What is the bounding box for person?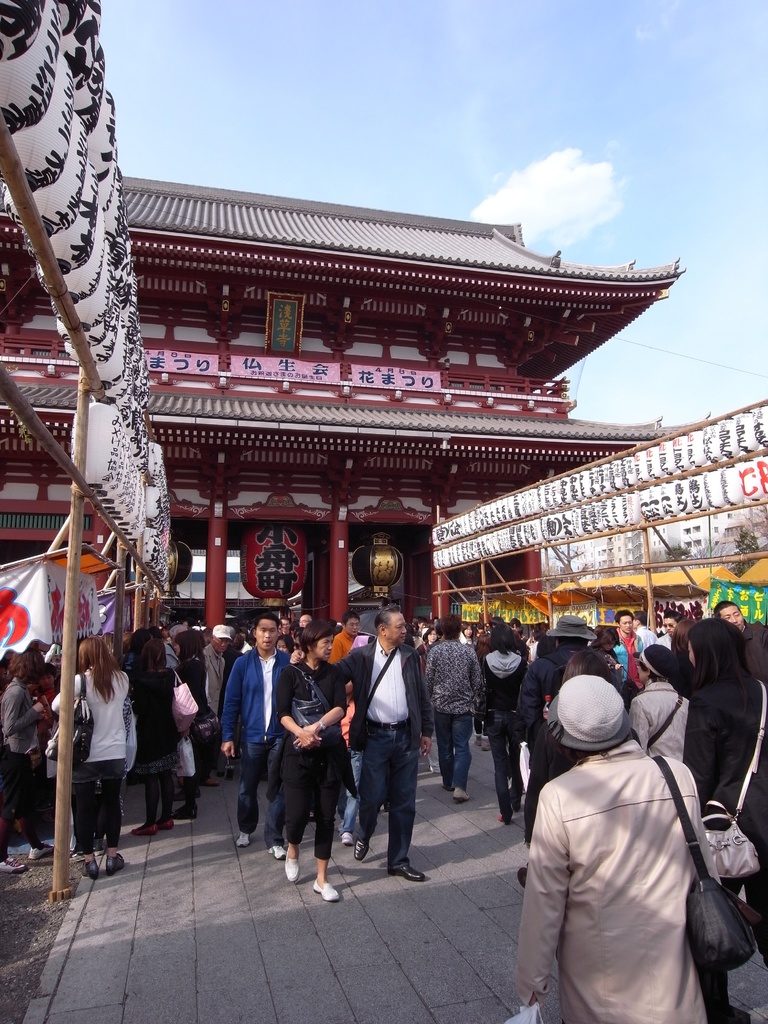
[x1=353, y1=603, x2=436, y2=901].
